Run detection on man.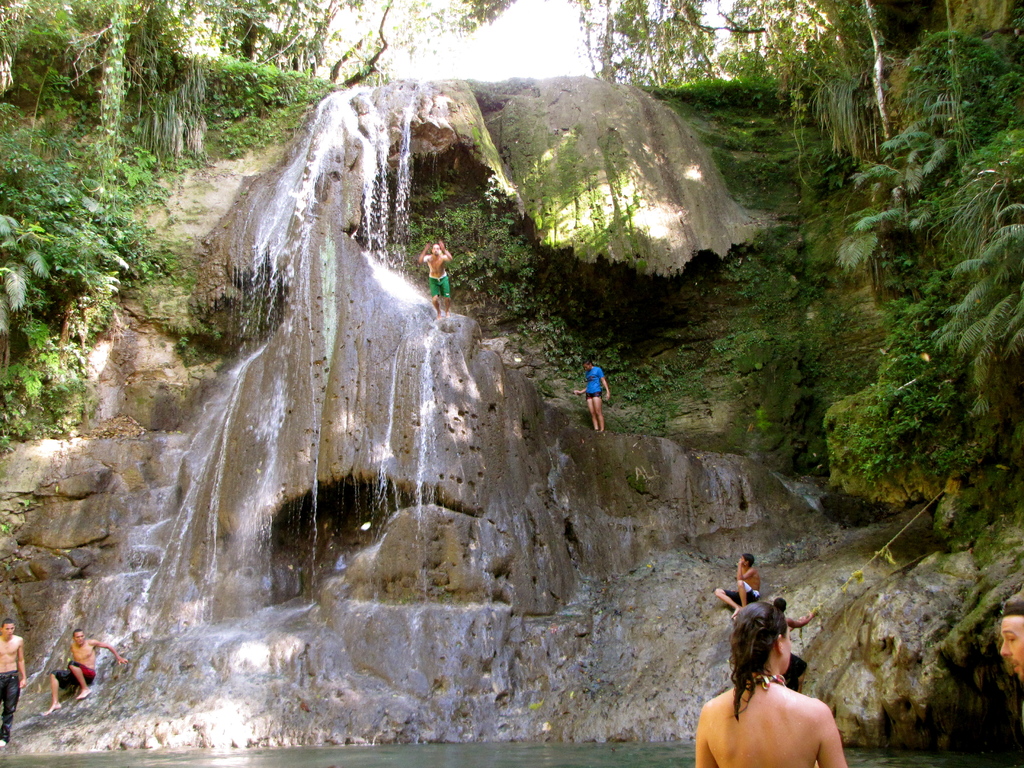
Result: rect(1002, 599, 1023, 683).
